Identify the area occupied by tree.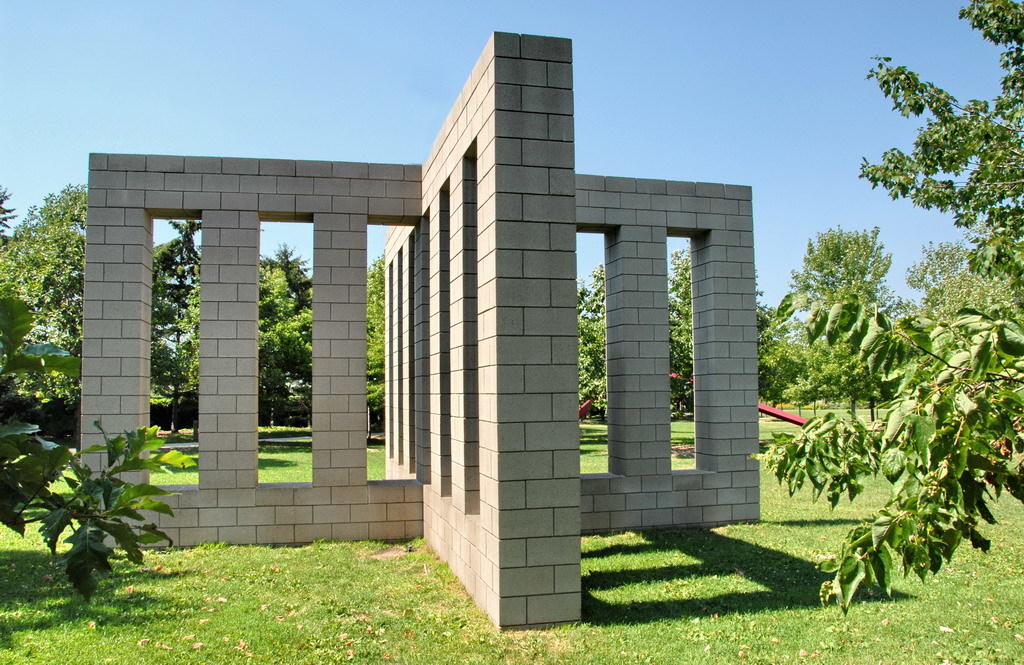
Area: {"x1": 752, "y1": 0, "x2": 1023, "y2": 614}.
